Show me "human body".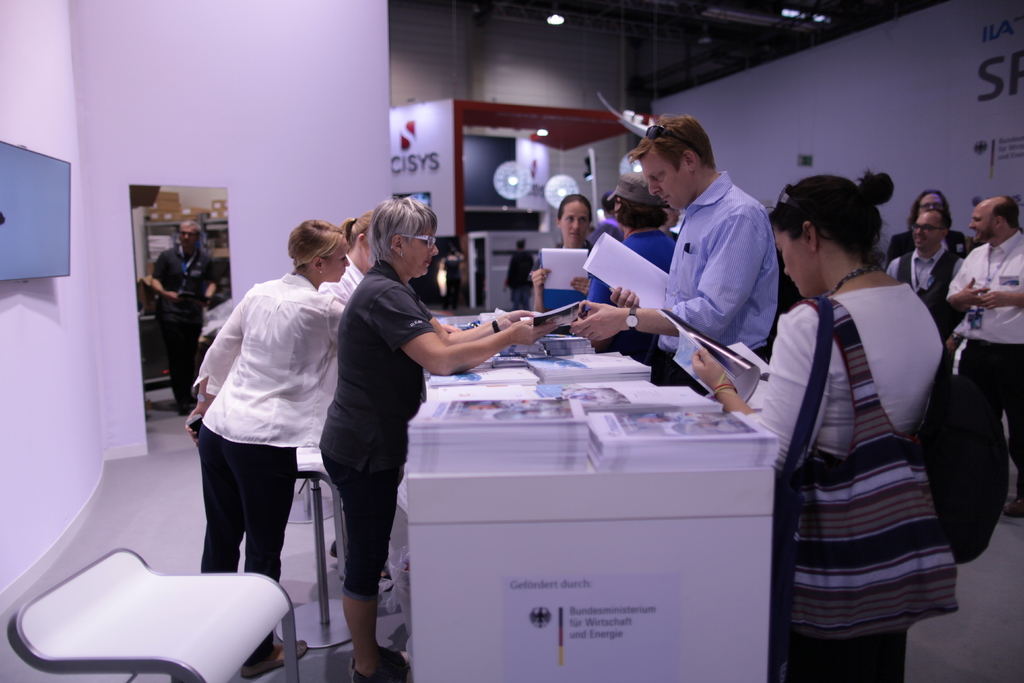
"human body" is here: x1=885, y1=203, x2=963, y2=341.
